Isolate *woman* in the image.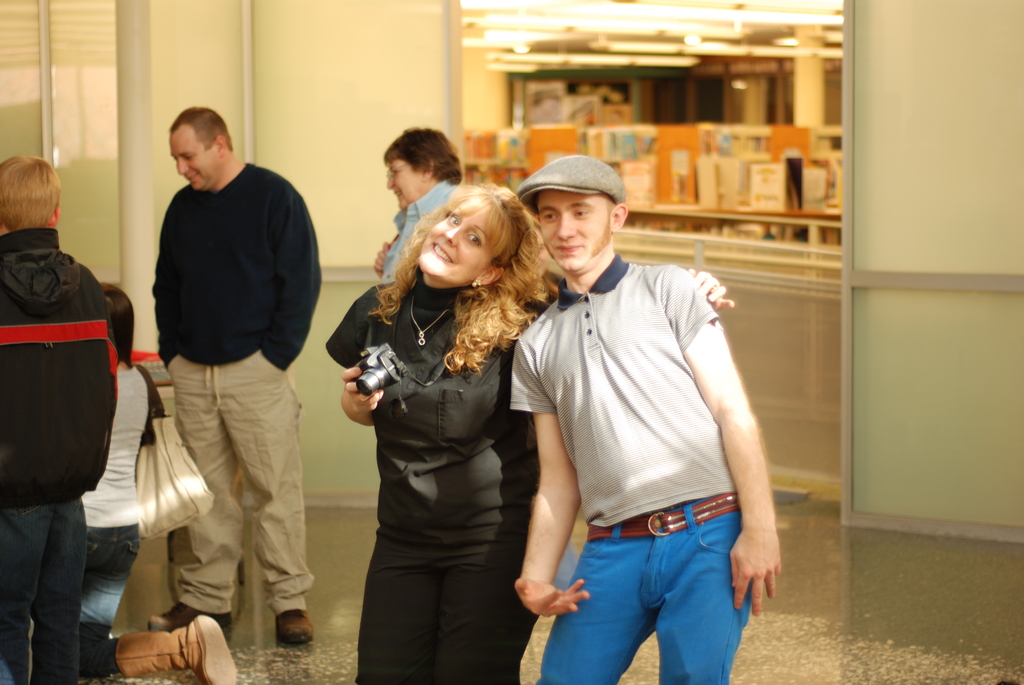
Isolated region: box=[324, 182, 733, 684].
